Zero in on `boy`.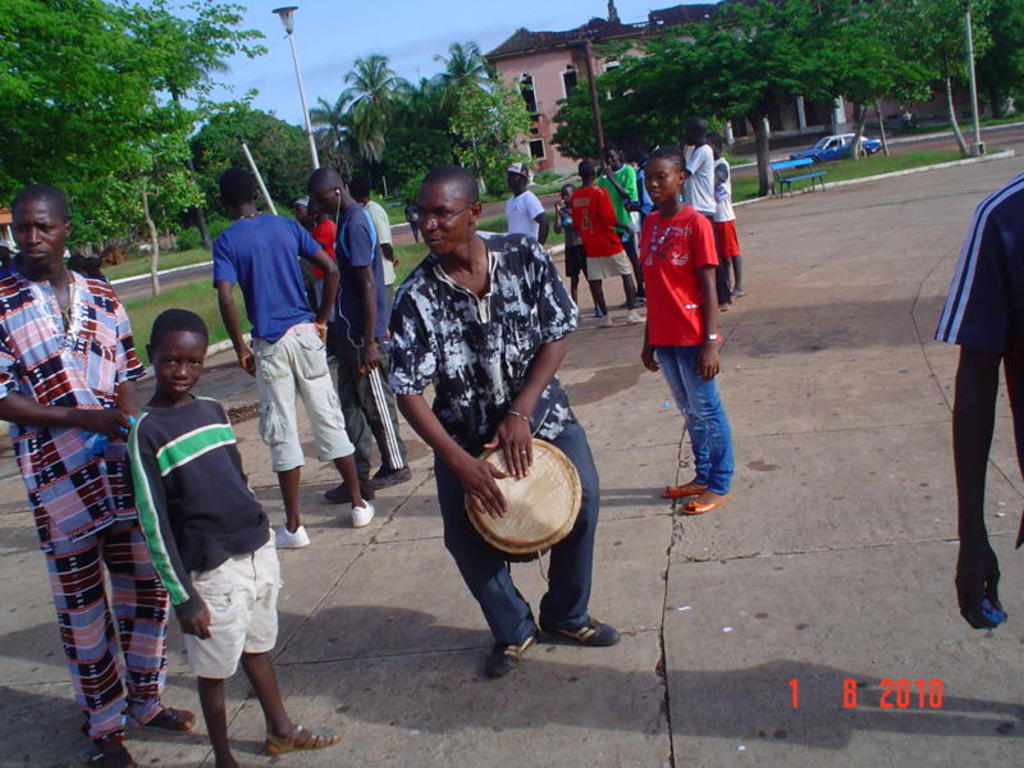
Zeroed in: bbox=[710, 131, 745, 291].
